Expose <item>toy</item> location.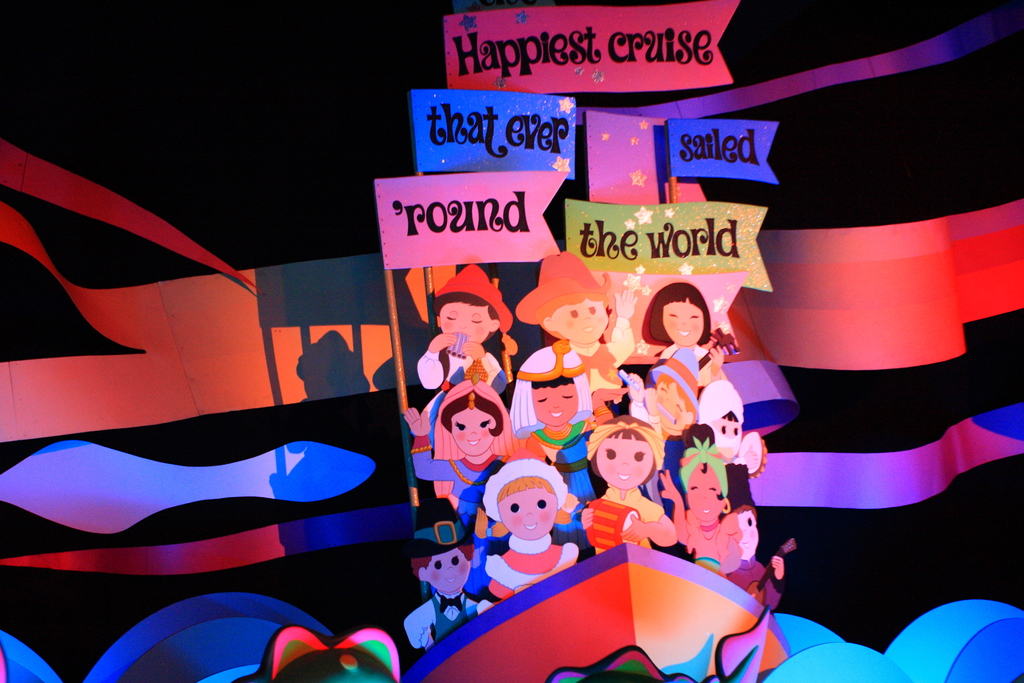
Exposed at crop(401, 382, 516, 502).
